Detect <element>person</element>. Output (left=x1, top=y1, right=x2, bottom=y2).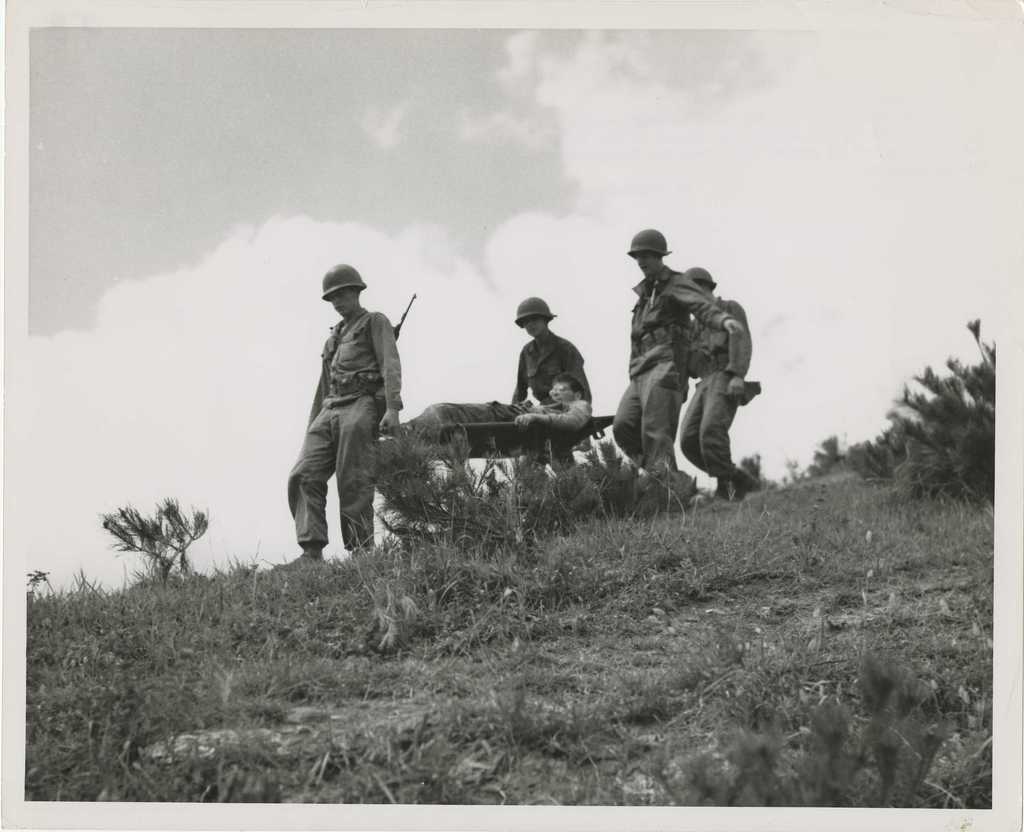
(left=396, top=375, right=600, bottom=433).
